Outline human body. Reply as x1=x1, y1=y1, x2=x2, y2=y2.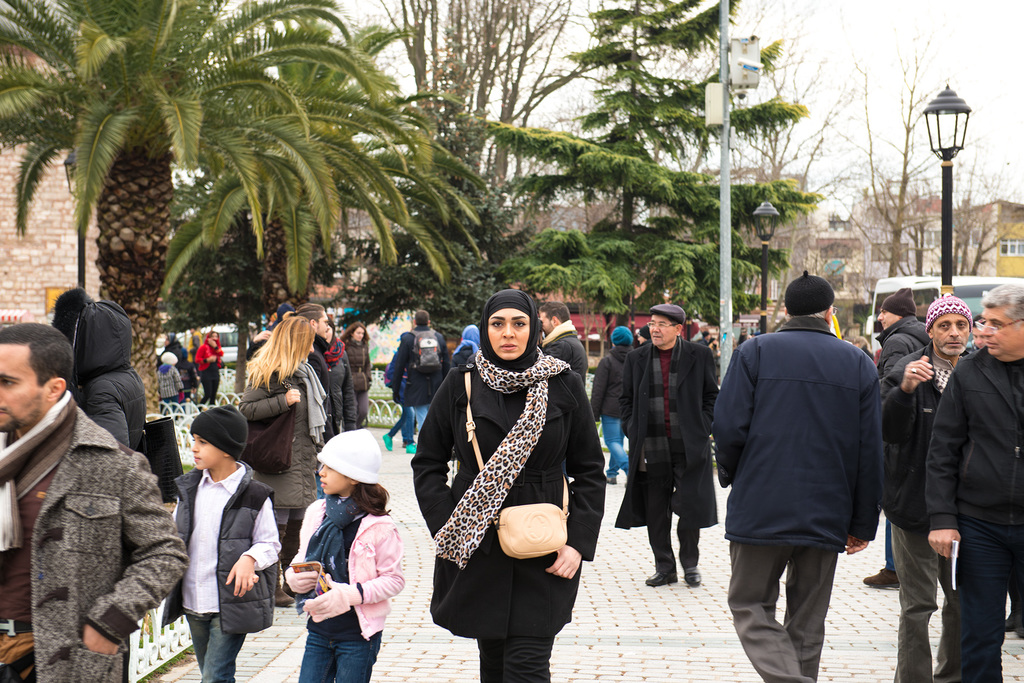
x1=196, y1=342, x2=227, y2=405.
